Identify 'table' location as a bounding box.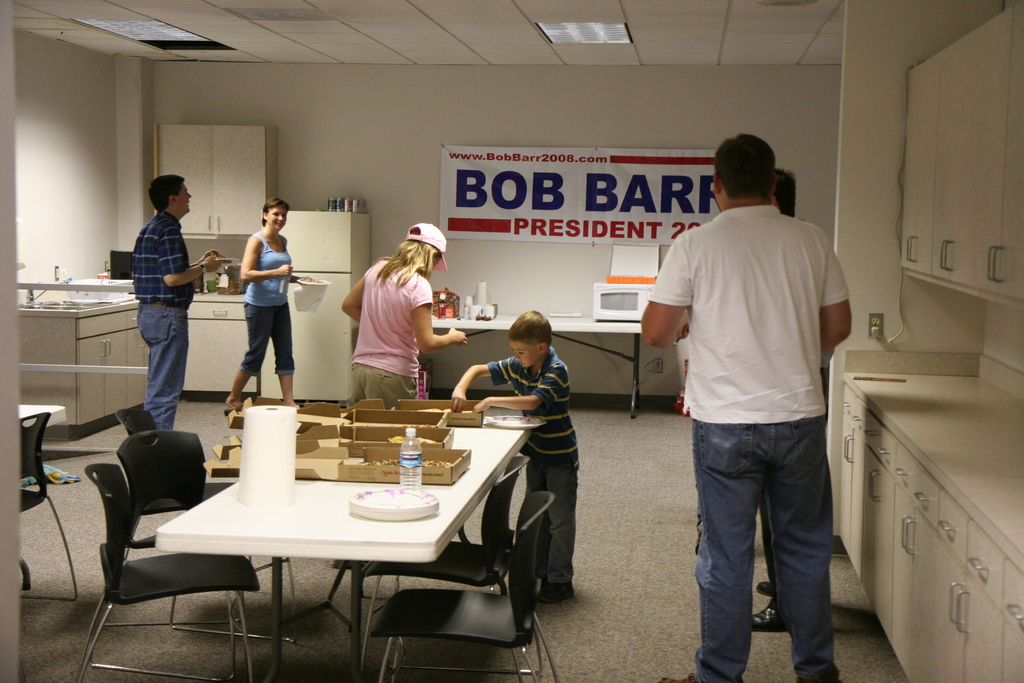
<box>17,400,67,431</box>.
